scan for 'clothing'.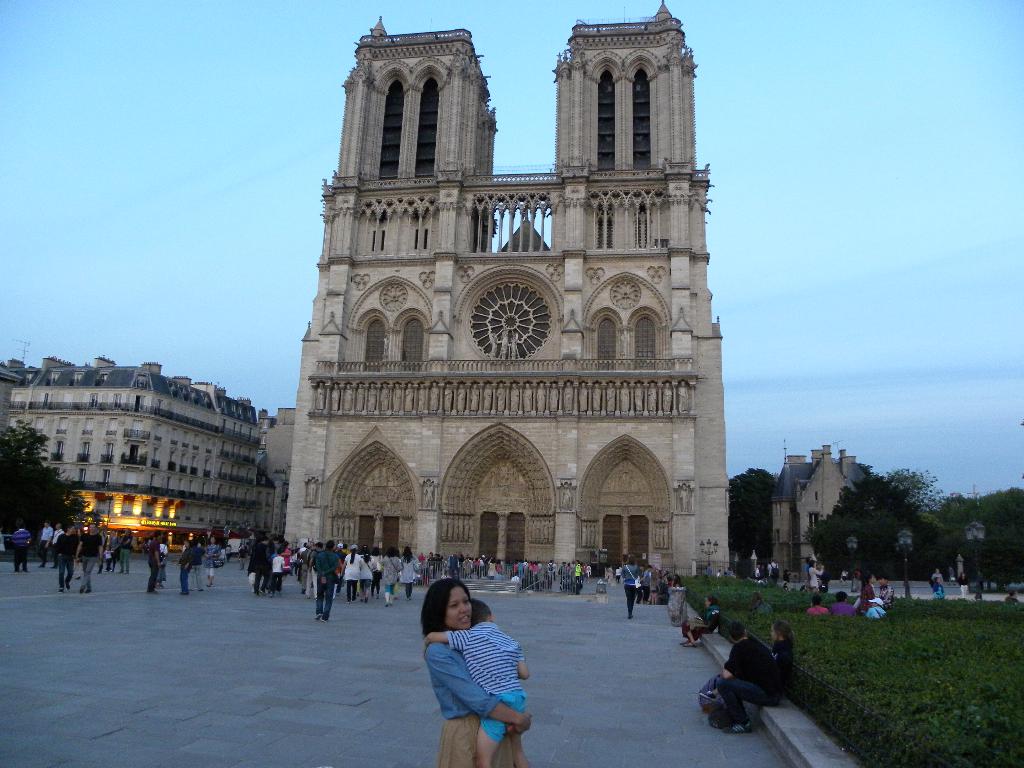
Scan result: crop(56, 538, 76, 585).
